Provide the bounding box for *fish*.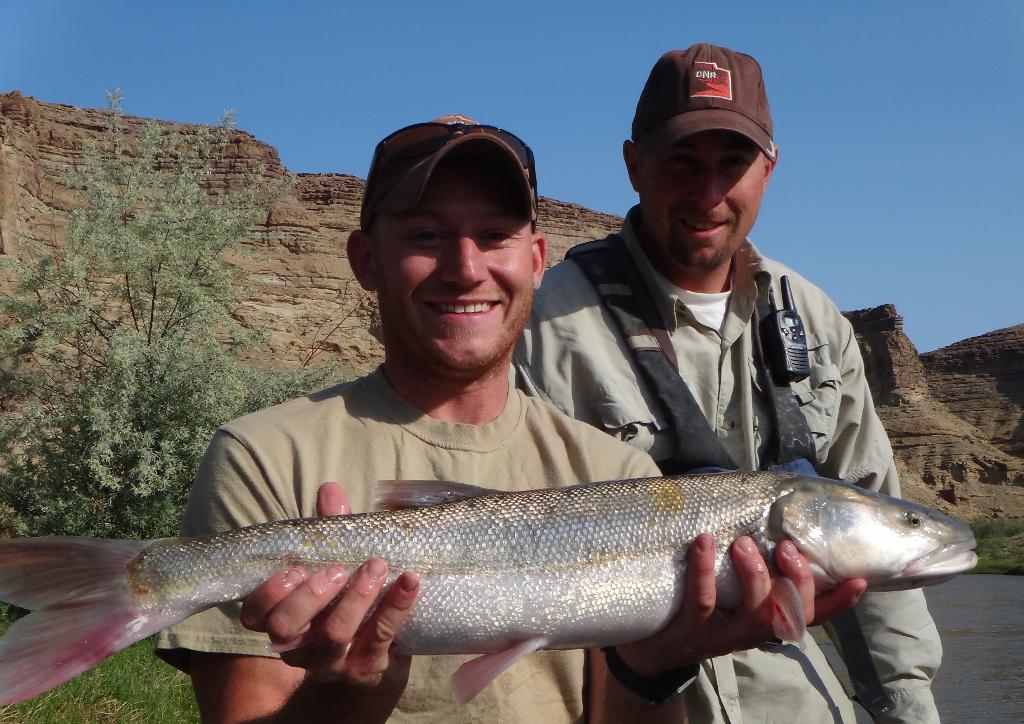
14:440:1004:703.
